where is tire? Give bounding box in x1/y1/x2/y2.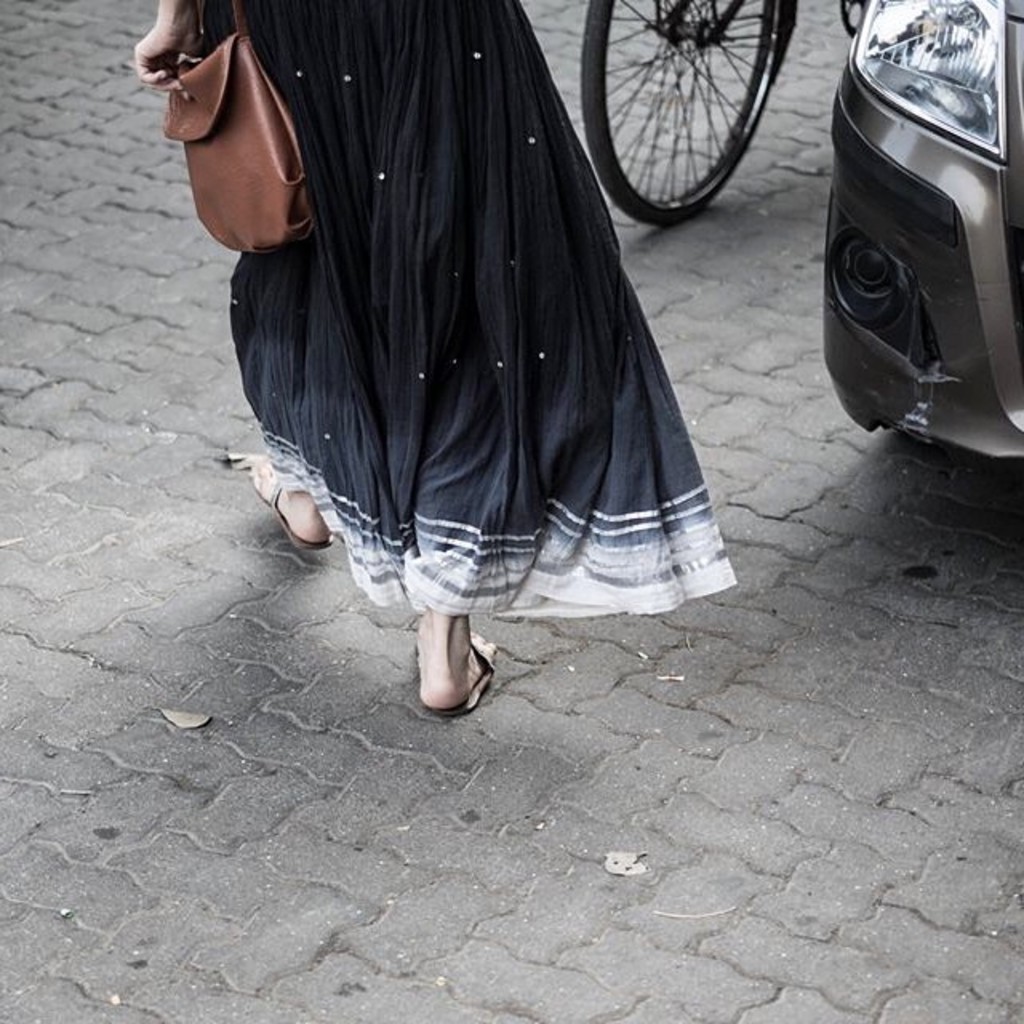
574/0/800/226.
